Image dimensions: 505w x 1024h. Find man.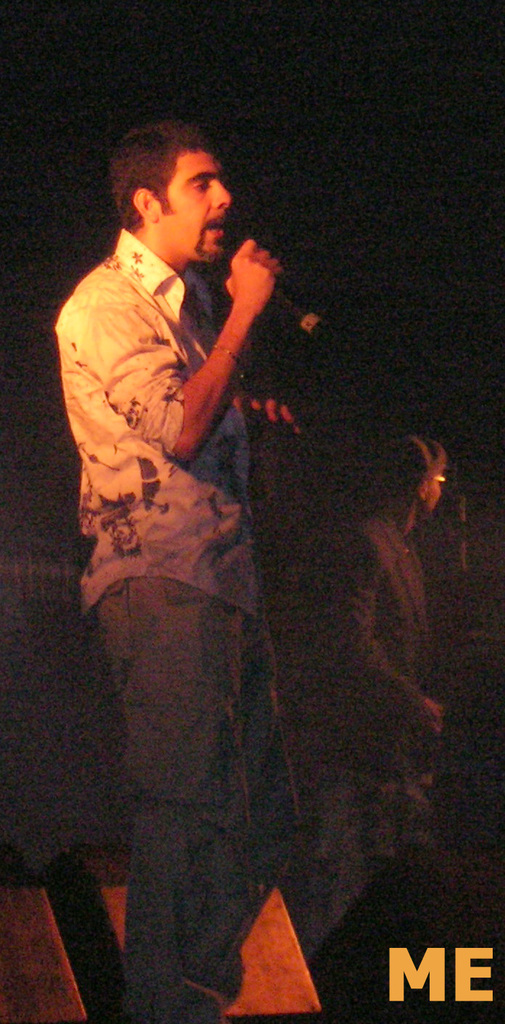
l=57, t=105, r=377, b=1007.
